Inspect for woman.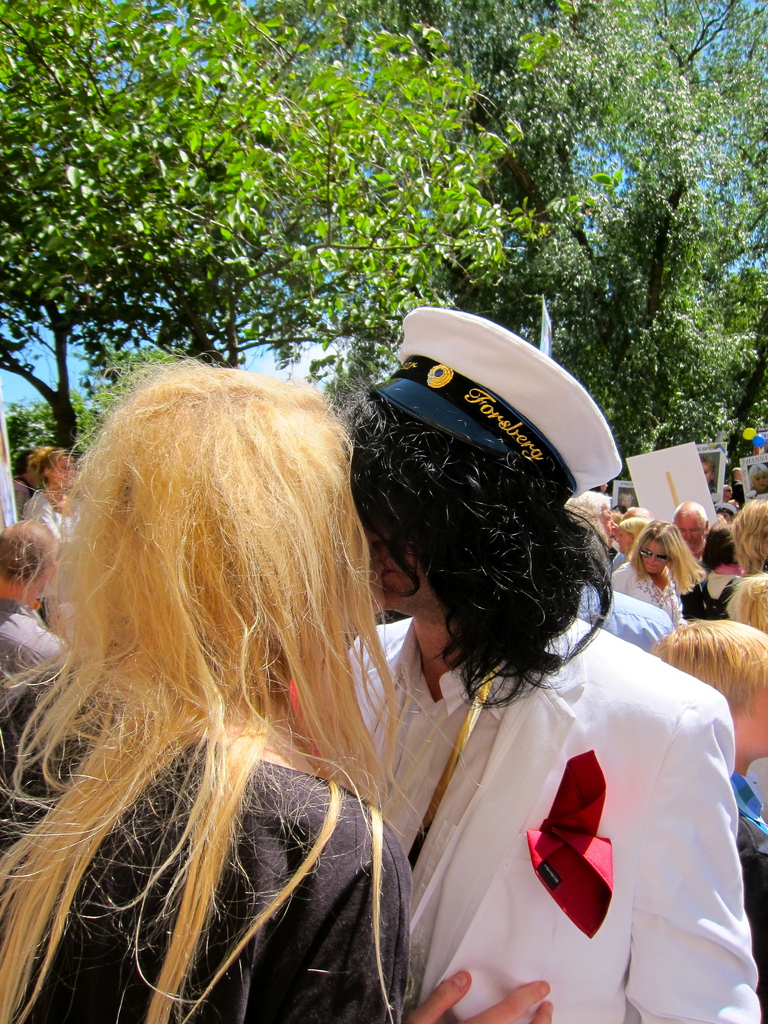
Inspection: bbox(723, 484, 739, 509).
